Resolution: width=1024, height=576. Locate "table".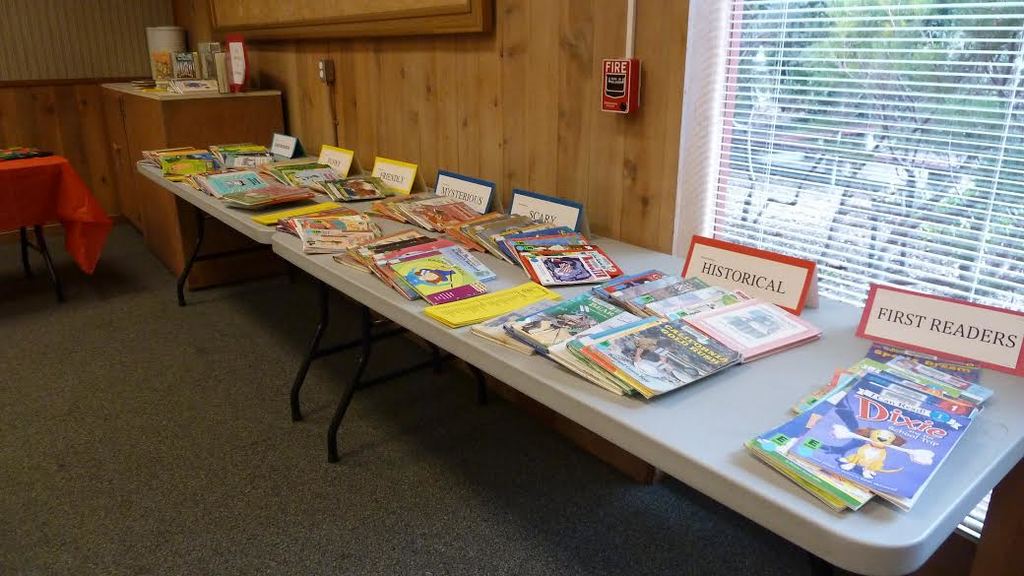
(left=100, top=79, right=281, bottom=290).
